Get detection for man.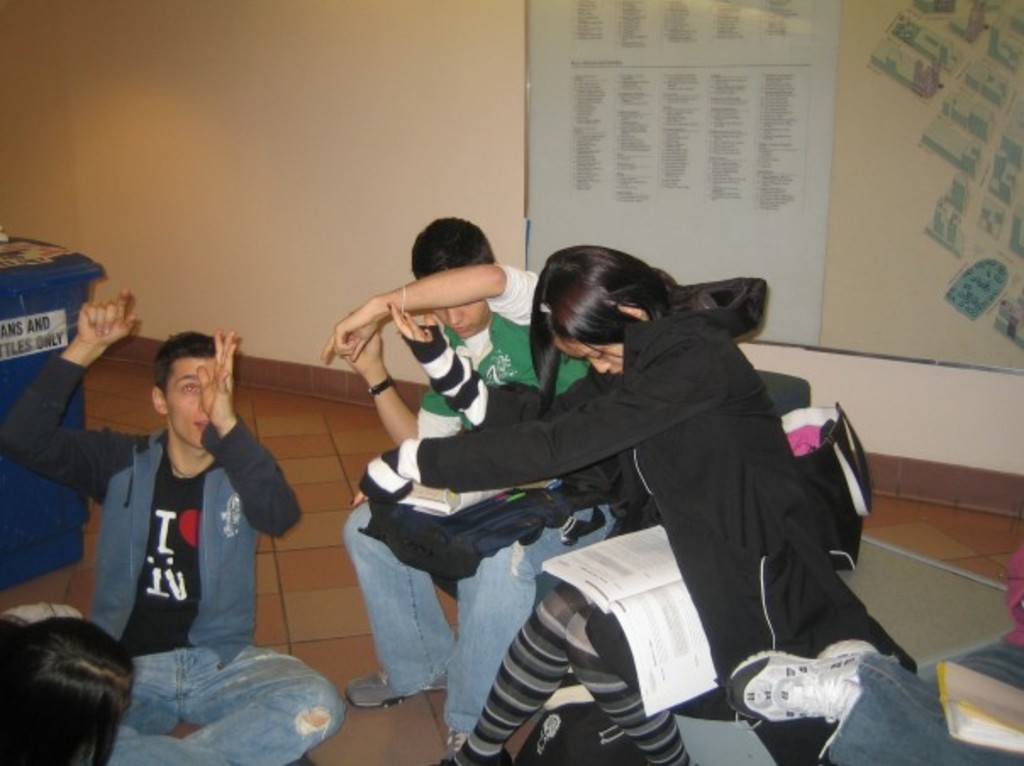
Detection: {"left": 331, "top": 215, "right": 592, "bottom": 749}.
